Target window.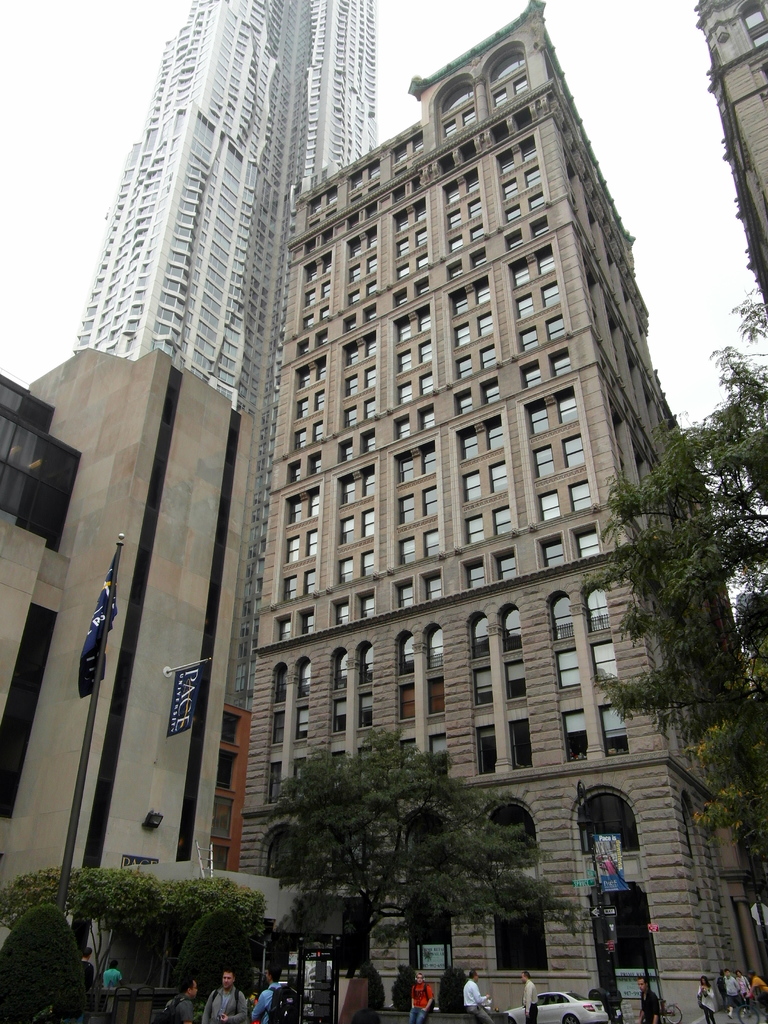
Target region: (left=287, top=464, right=300, bottom=483).
